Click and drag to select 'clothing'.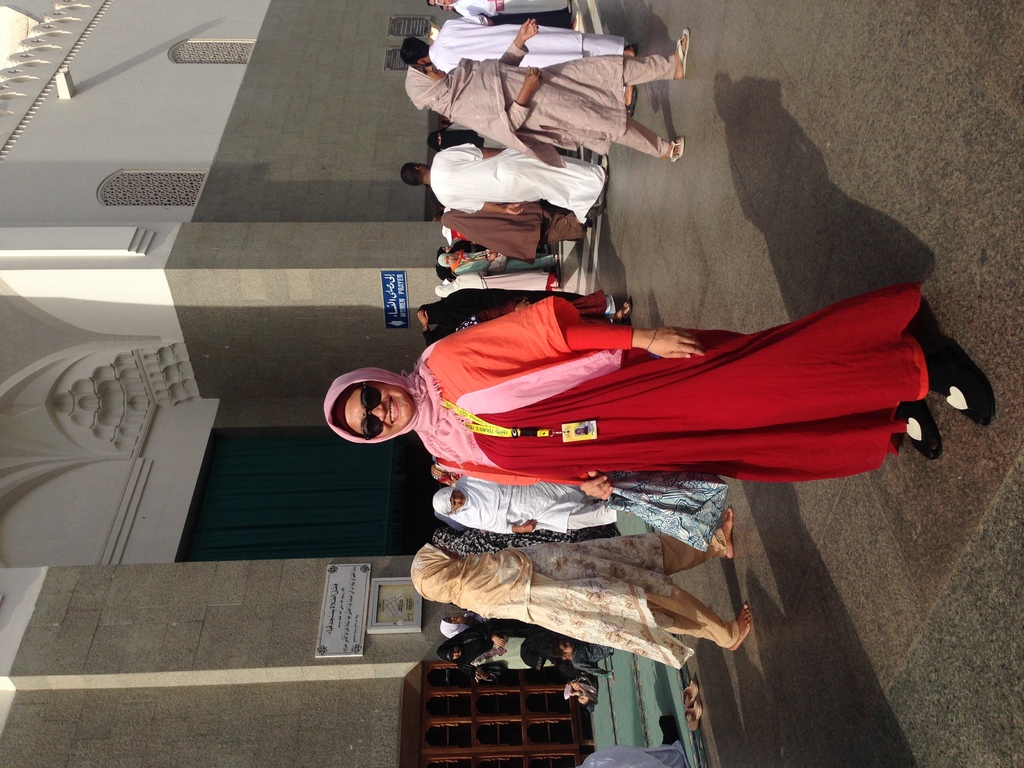
Selection: select_region(404, 60, 678, 170).
